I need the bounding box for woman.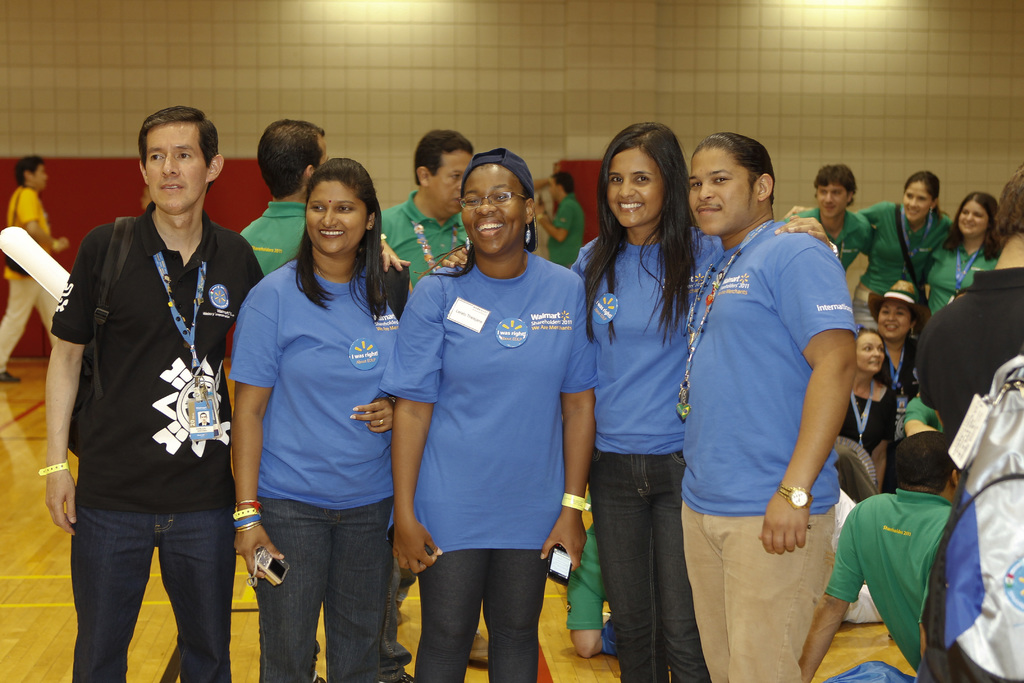
Here it is: BBox(783, 170, 953, 333).
